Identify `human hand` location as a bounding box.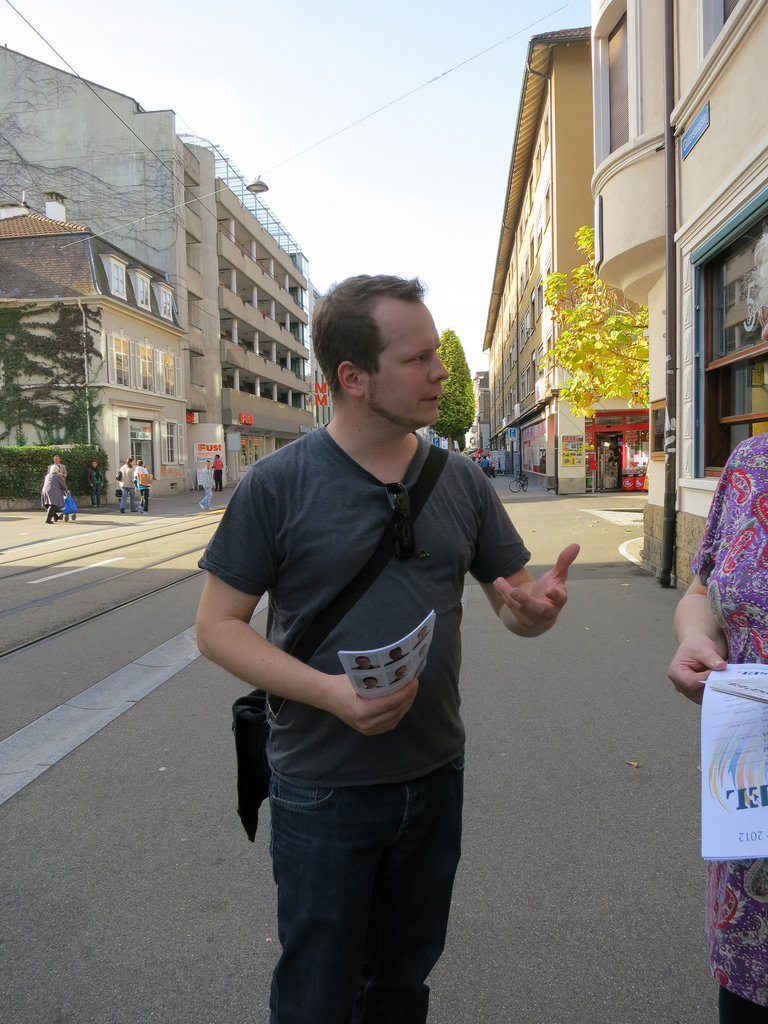
bbox=[88, 480, 95, 487].
